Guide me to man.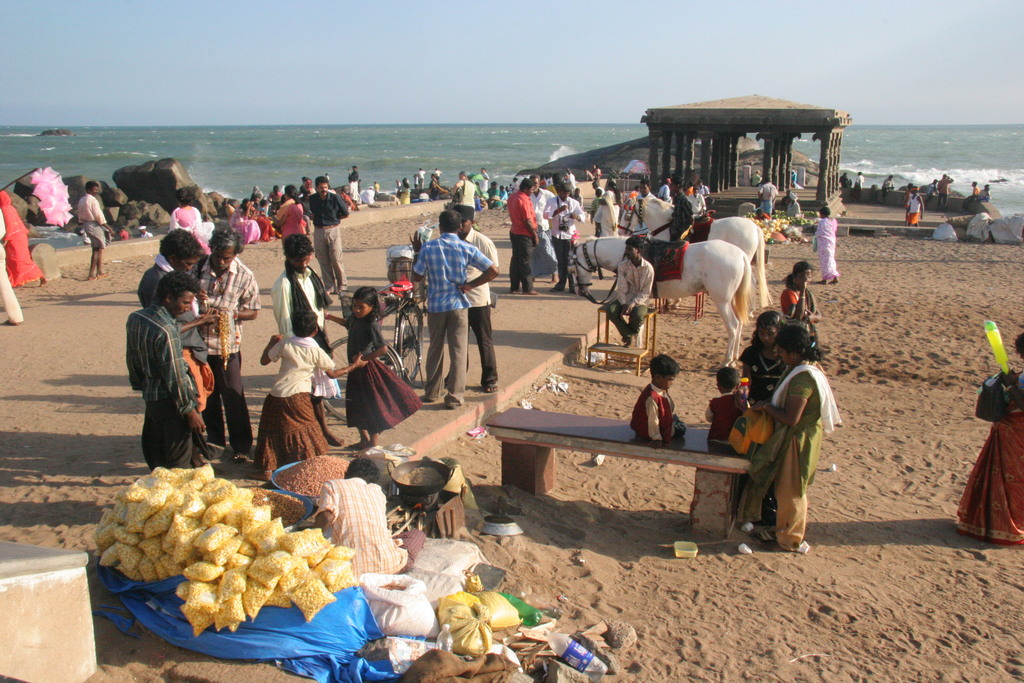
Guidance: 77:178:114:279.
